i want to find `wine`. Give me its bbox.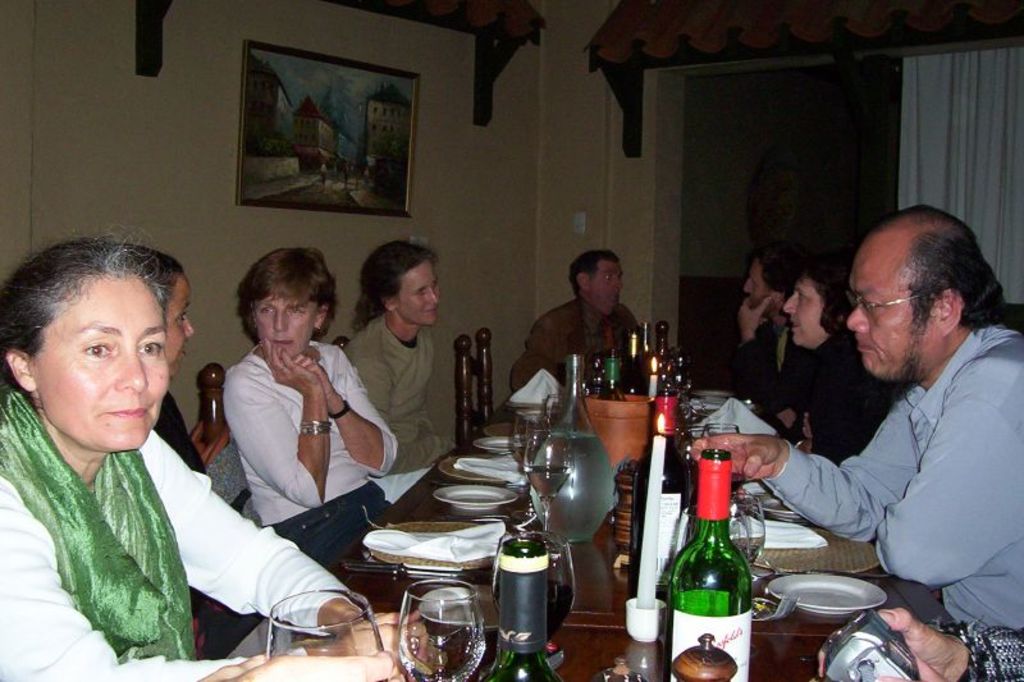
left=598, top=349, right=623, bottom=398.
